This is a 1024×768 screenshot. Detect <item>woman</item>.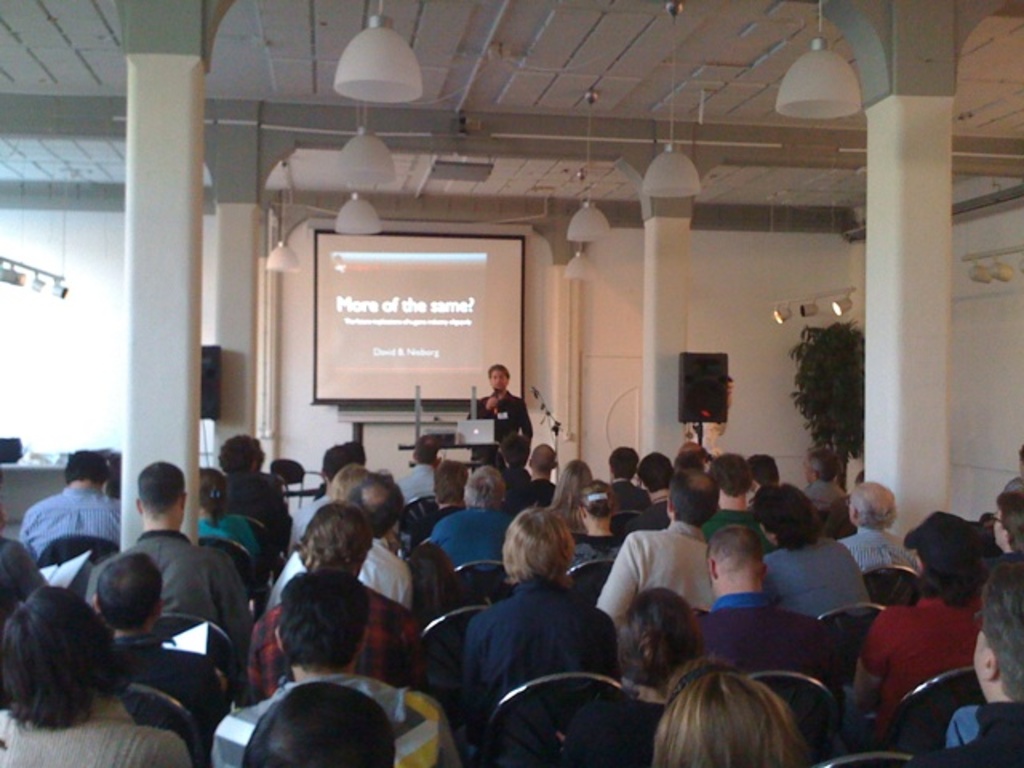
568, 477, 626, 576.
